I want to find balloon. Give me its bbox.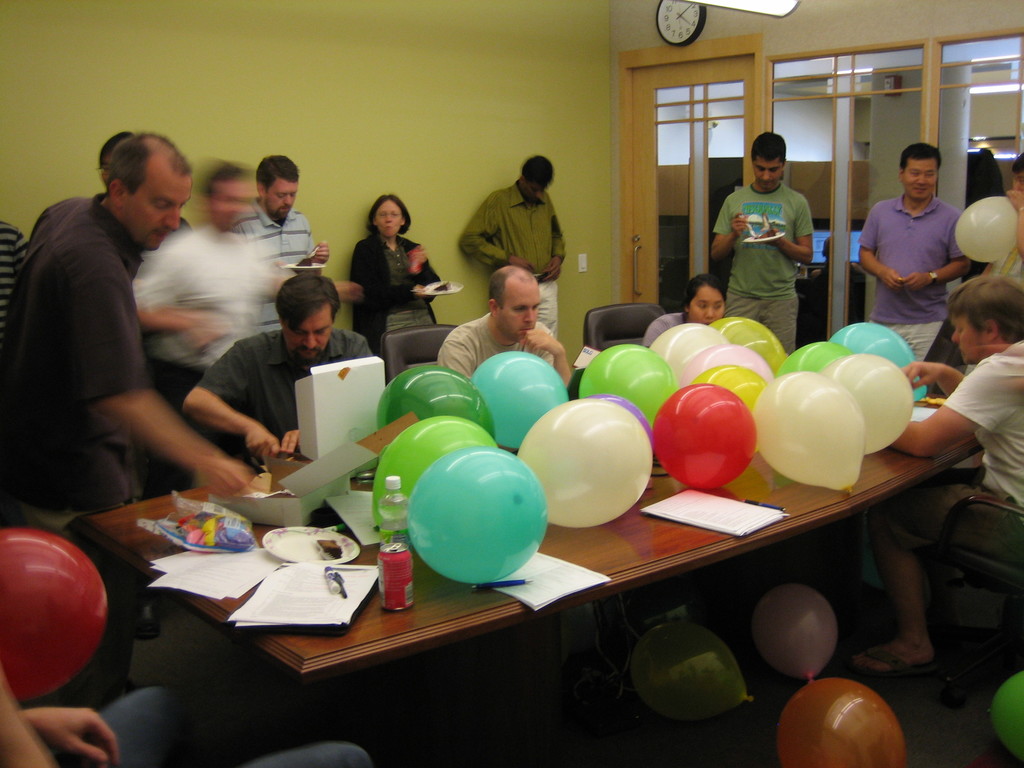
778 679 905 767.
